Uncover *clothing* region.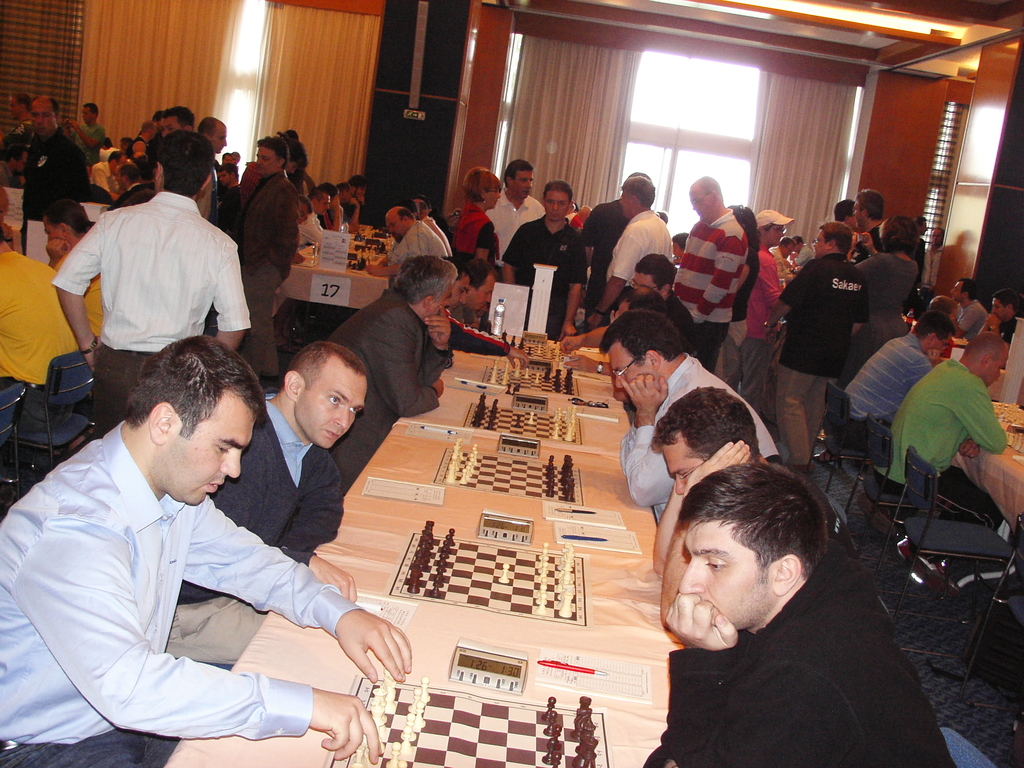
Uncovered: Rect(76, 124, 105, 161).
